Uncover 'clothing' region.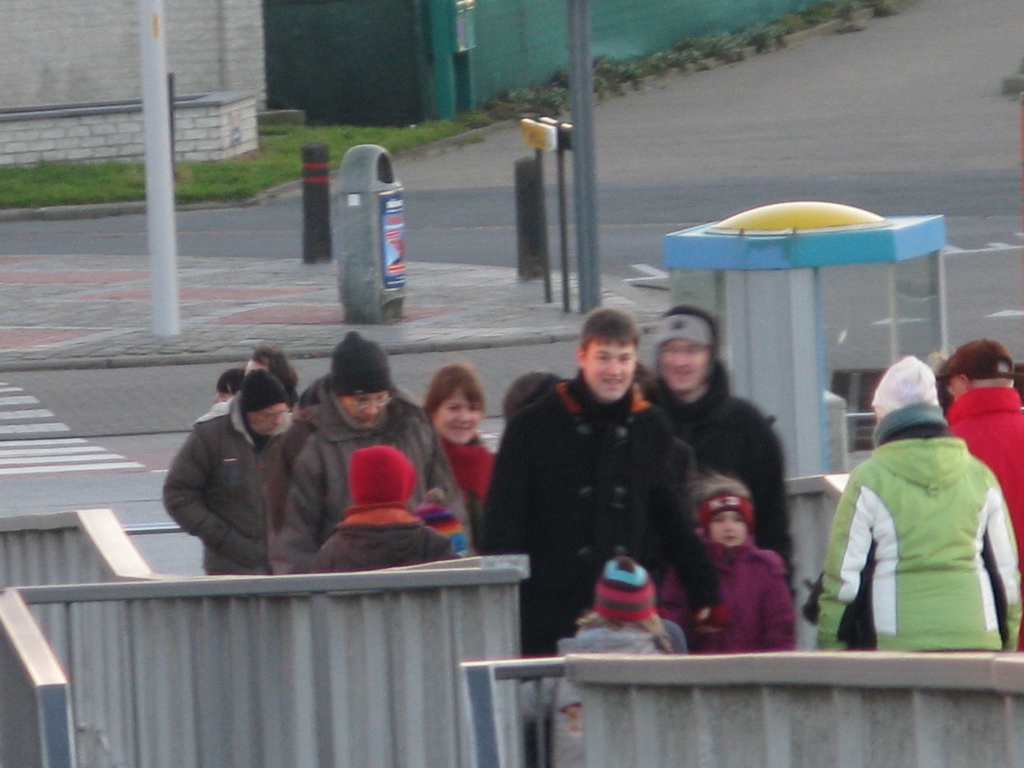
Uncovered: 641,373,797,600.
